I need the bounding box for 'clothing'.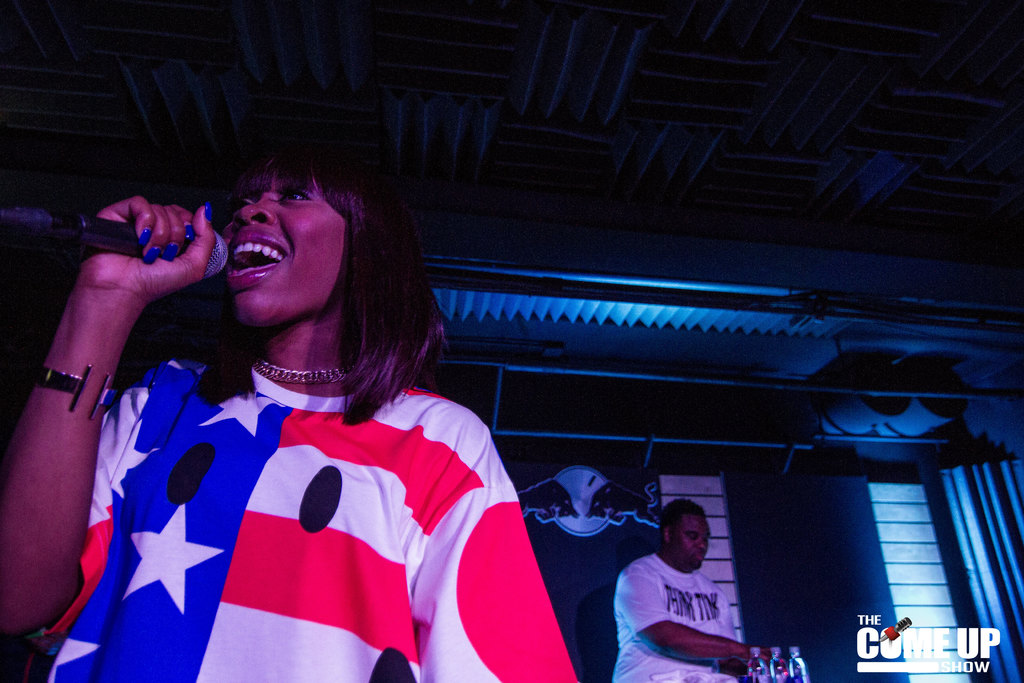
Here it is: left=46, top=343, right=552, bottom=663.
